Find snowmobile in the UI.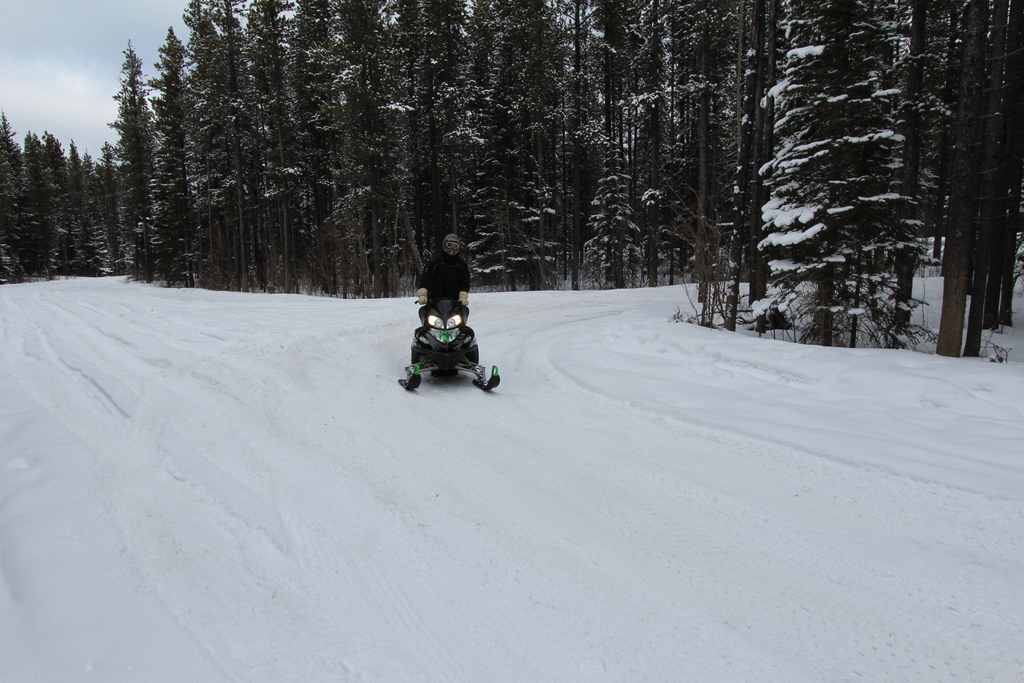
UI element at bbox=(399, 295, 501, 392).
